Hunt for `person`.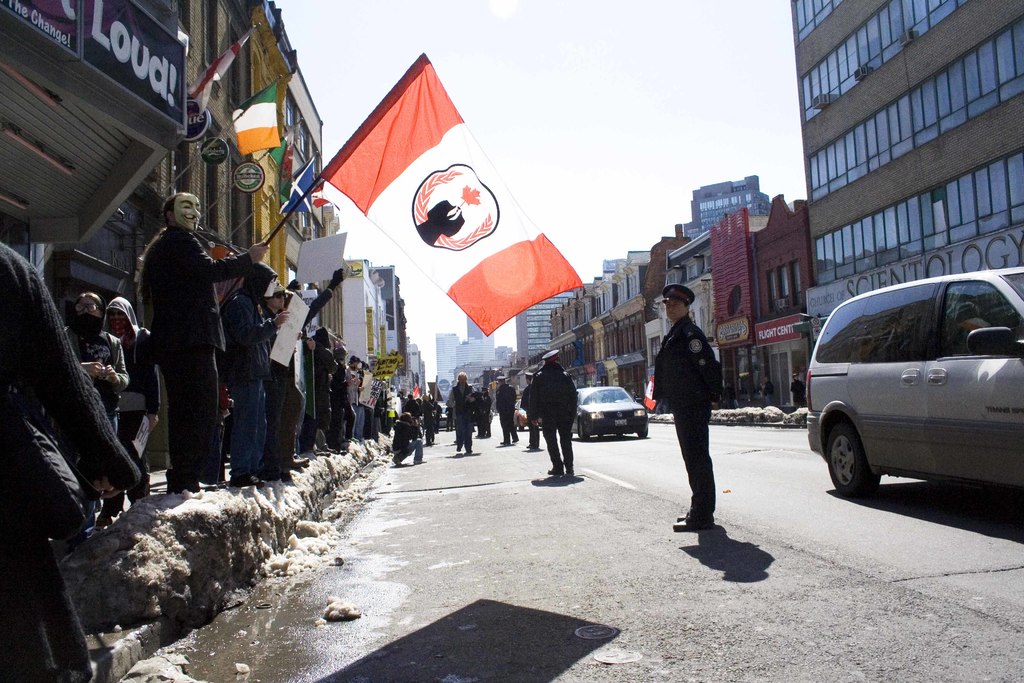
Hunted down at box(653, 283, 724, 530).
